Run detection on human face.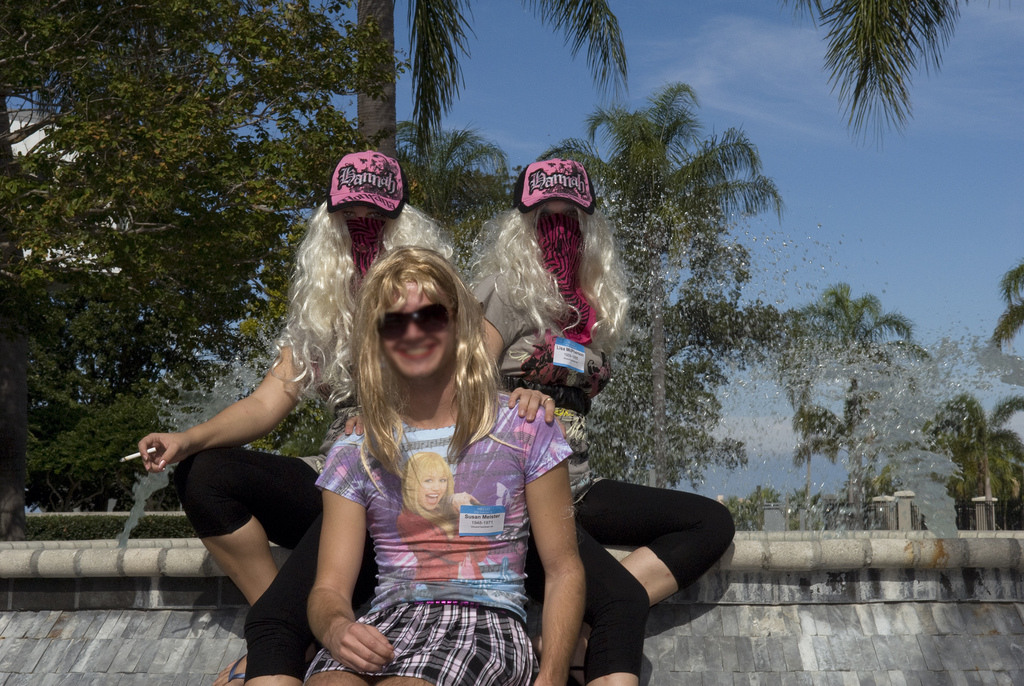
Result: [left=344, top=201, right=385, bottom=222].
